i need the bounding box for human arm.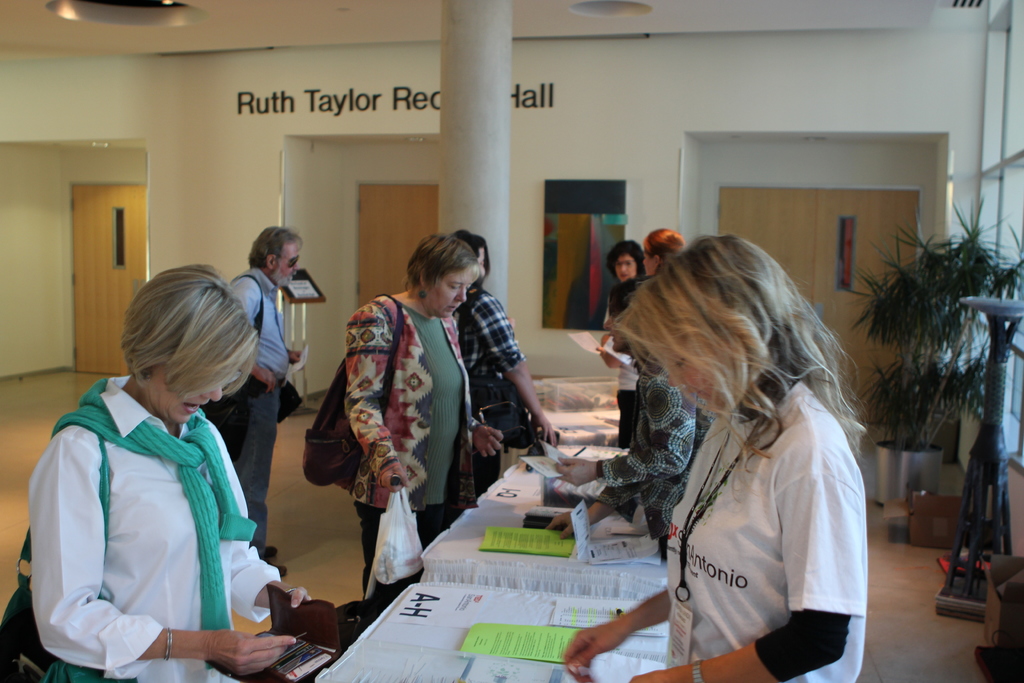
Here it is: crop(628, 437, 867, 682).
